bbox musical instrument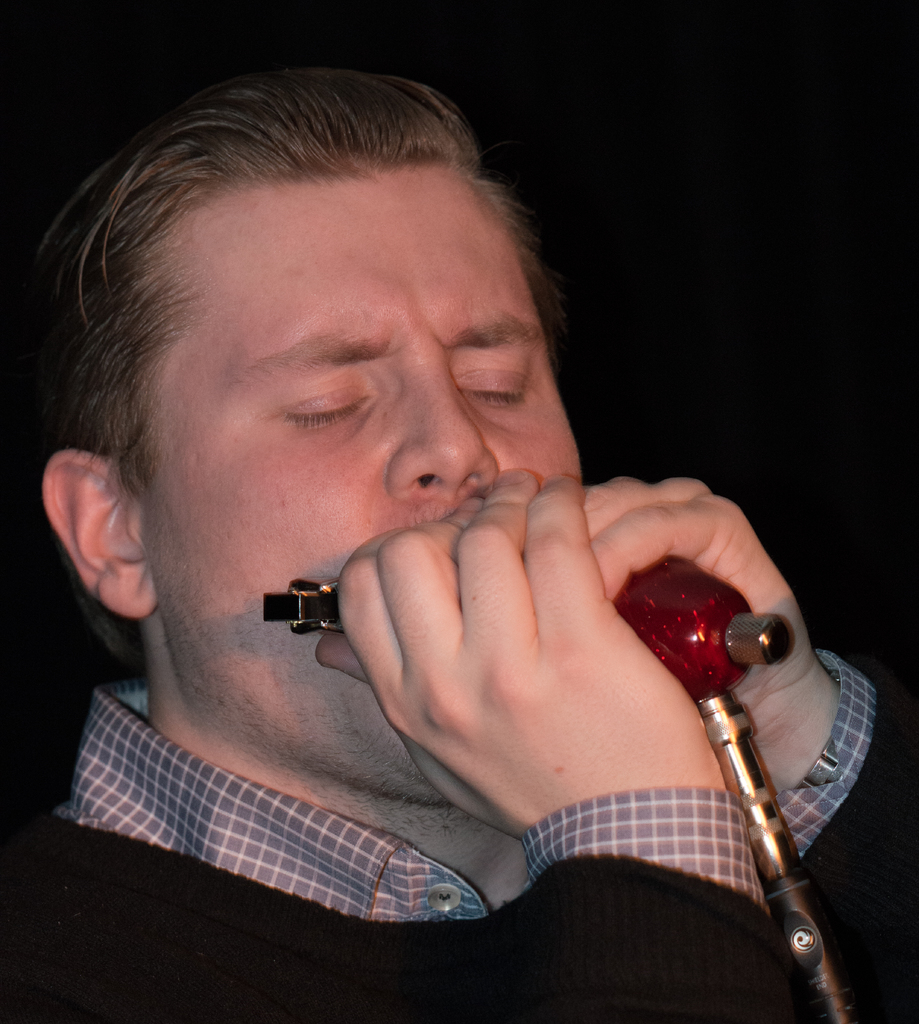
[x1=259, y1=572, x2=341, y2=631]
